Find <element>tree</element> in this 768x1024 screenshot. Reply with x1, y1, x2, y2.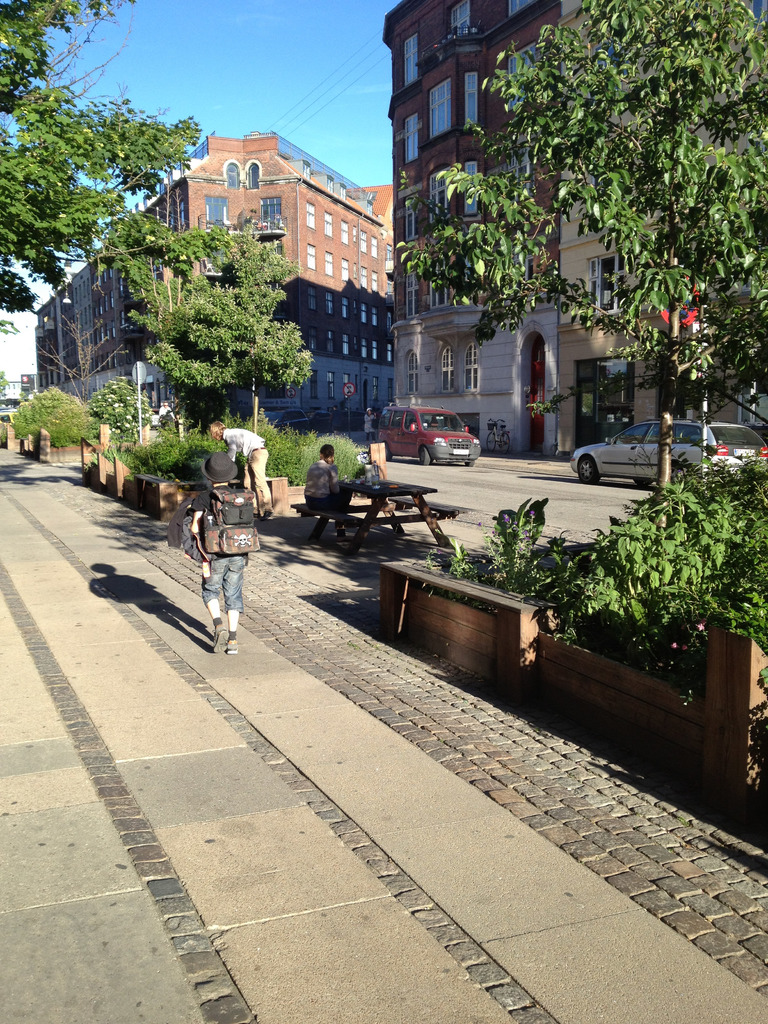
0, 0, 191, 355.
